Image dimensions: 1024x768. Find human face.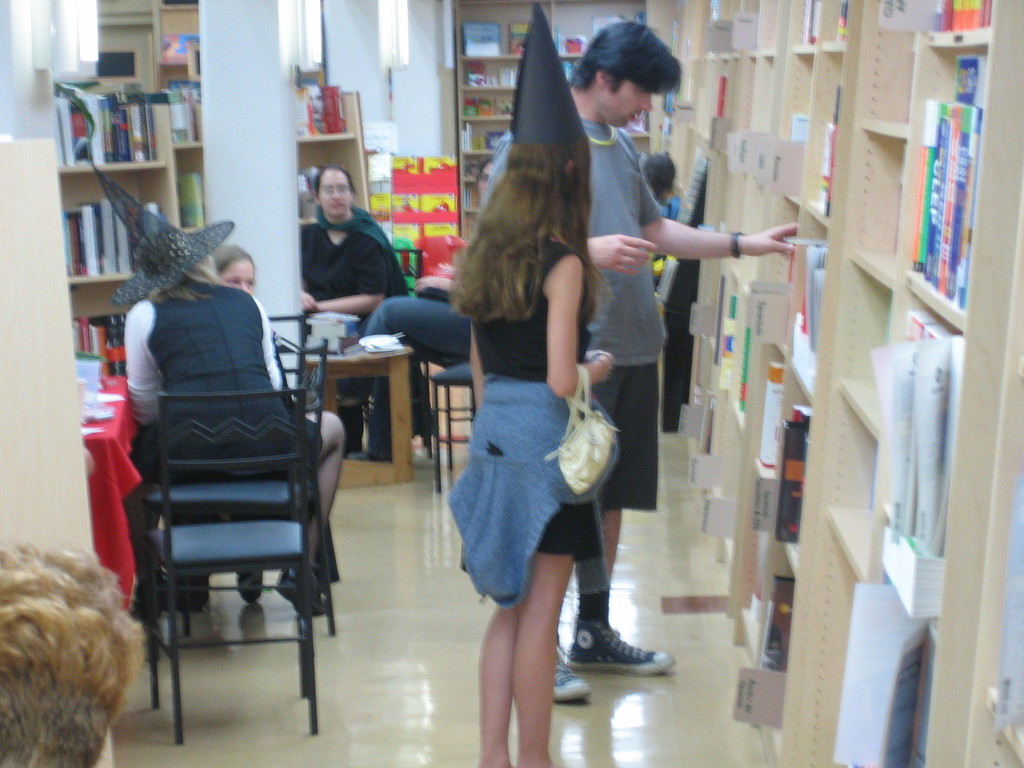
603:87:652:128.
